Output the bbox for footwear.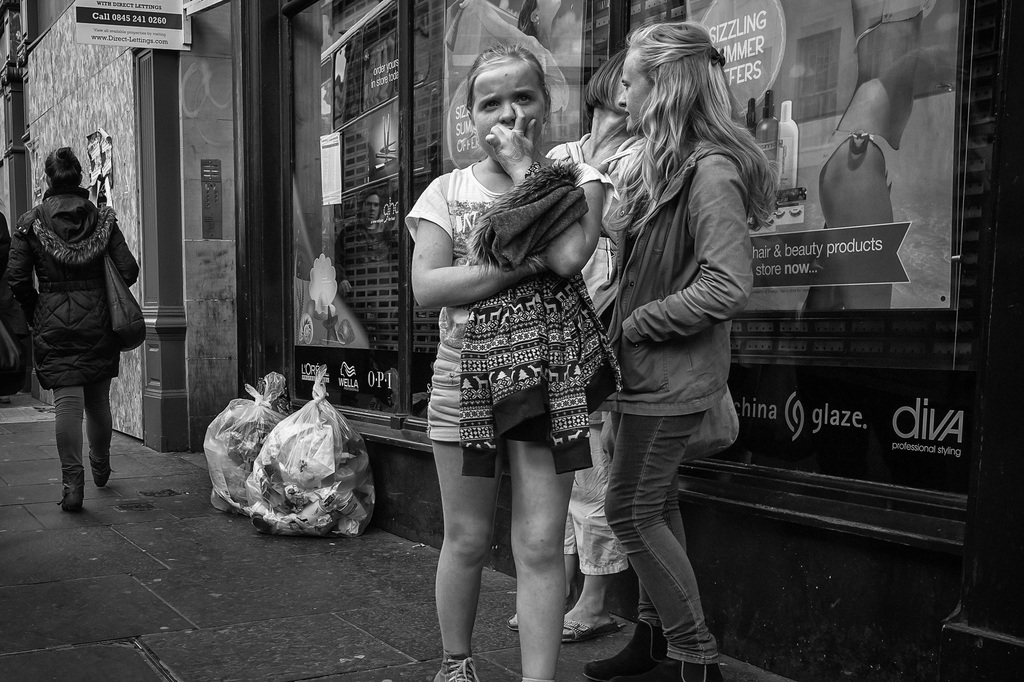
crop(584, 626, 673, 681).
